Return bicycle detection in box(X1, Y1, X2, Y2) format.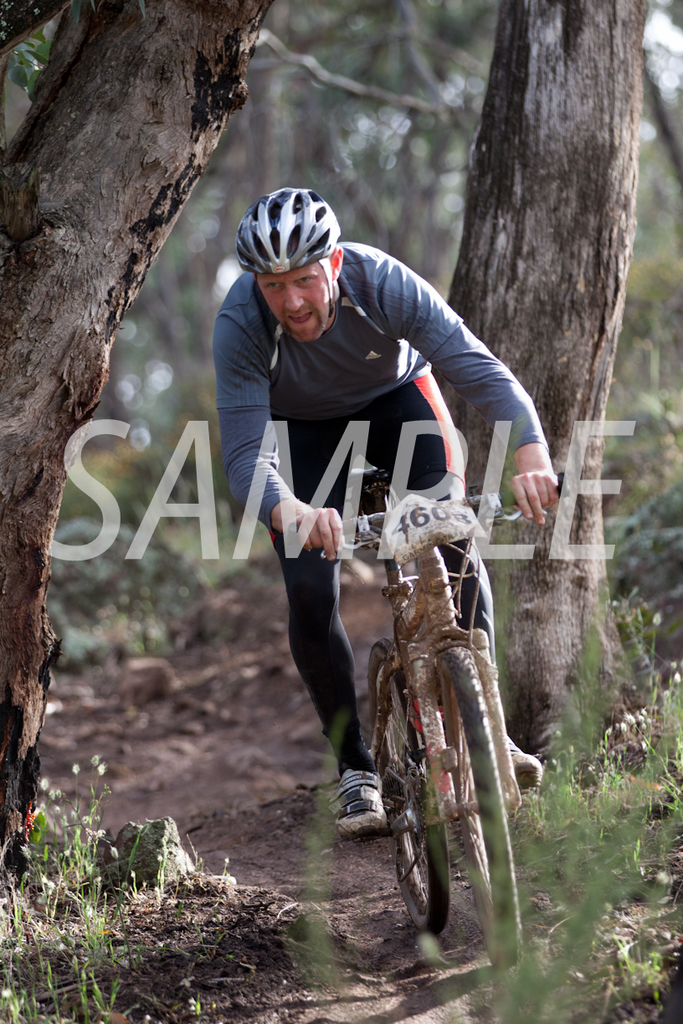
box(336, 438, 546, 982).
